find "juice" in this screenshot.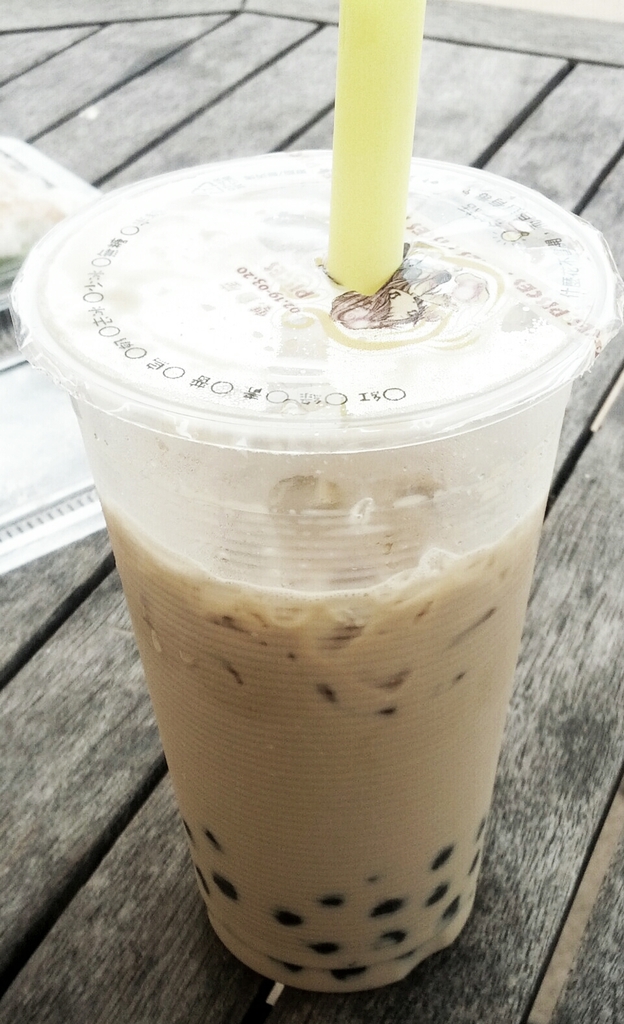
The bounding box for "juice" is 97:479:552:993.
